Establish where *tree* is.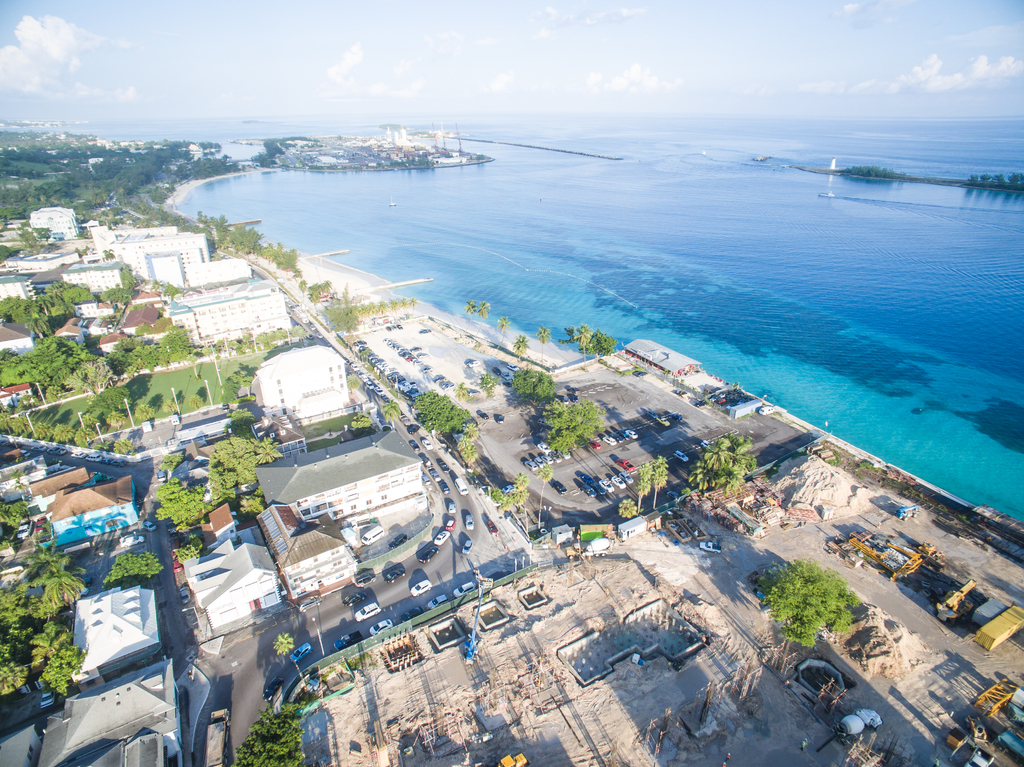
Established at BBox(35, 425, 48, 445).
